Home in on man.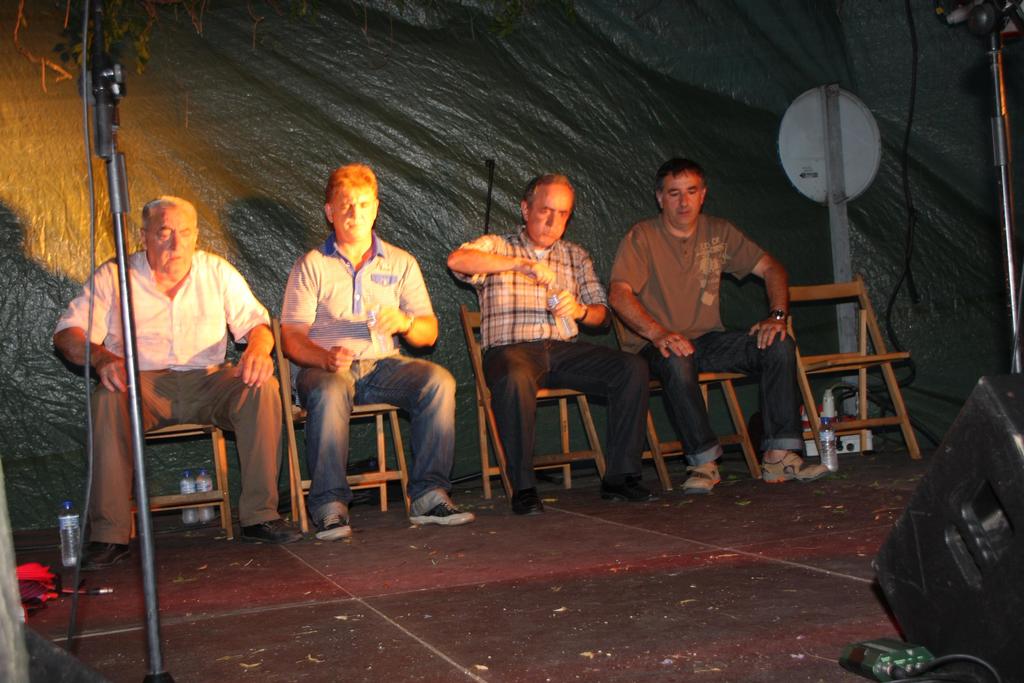
Homed in at (442, 173, 646, 516).
